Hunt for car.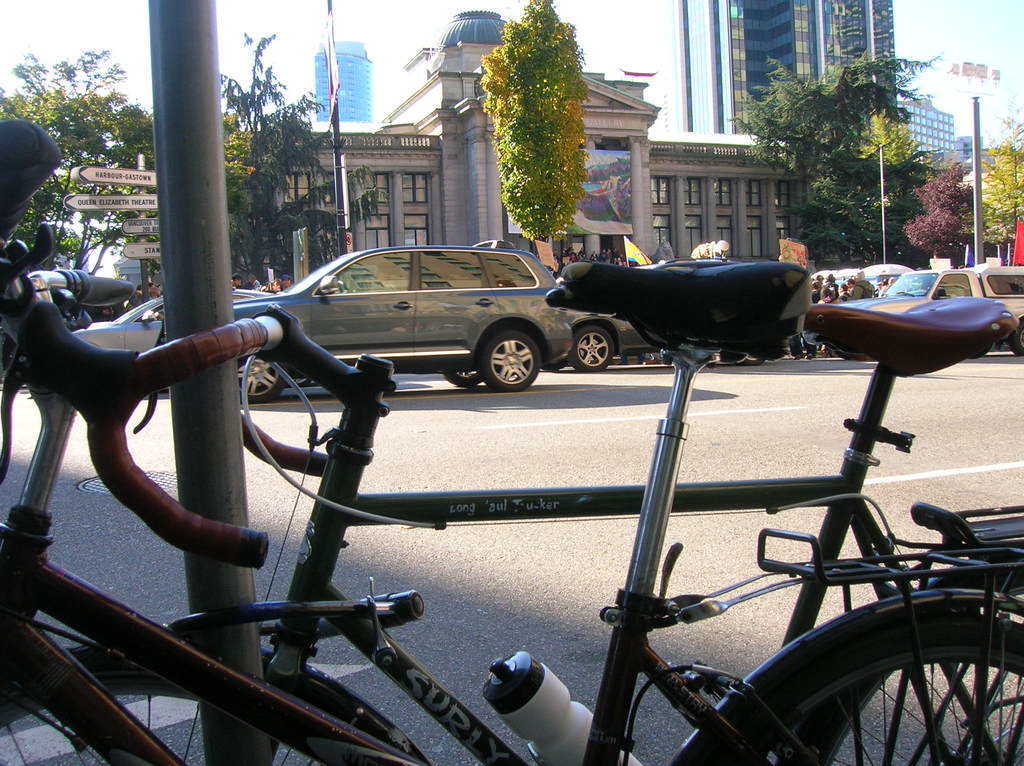
Hunted down at (left=93, top=292, right=275, bottom=399).
